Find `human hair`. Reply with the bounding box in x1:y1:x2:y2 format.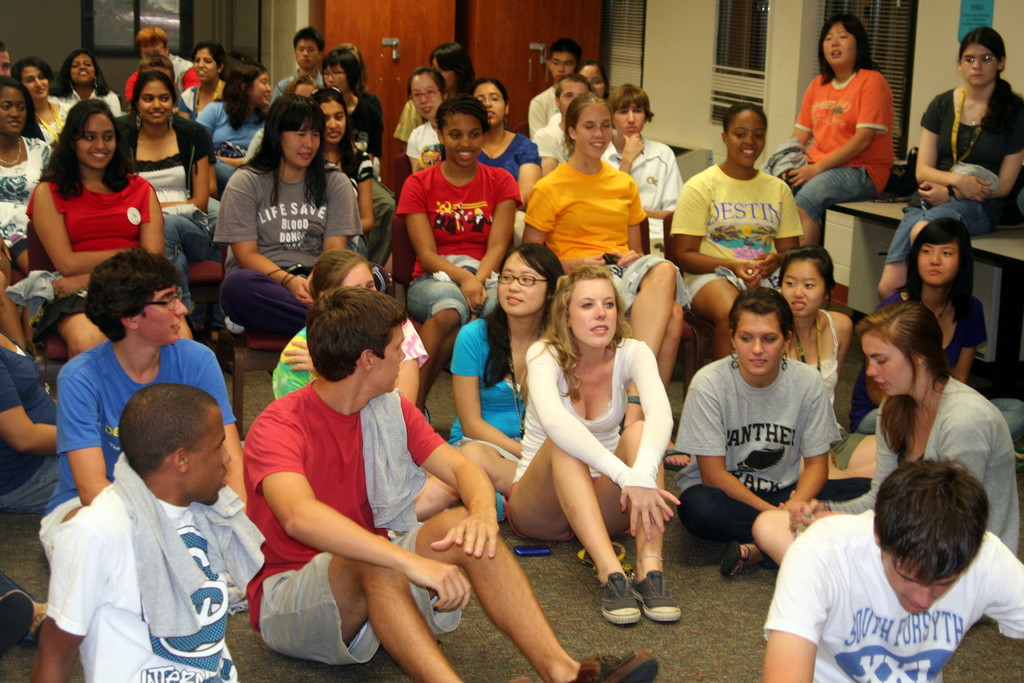
236:92:329:215.
